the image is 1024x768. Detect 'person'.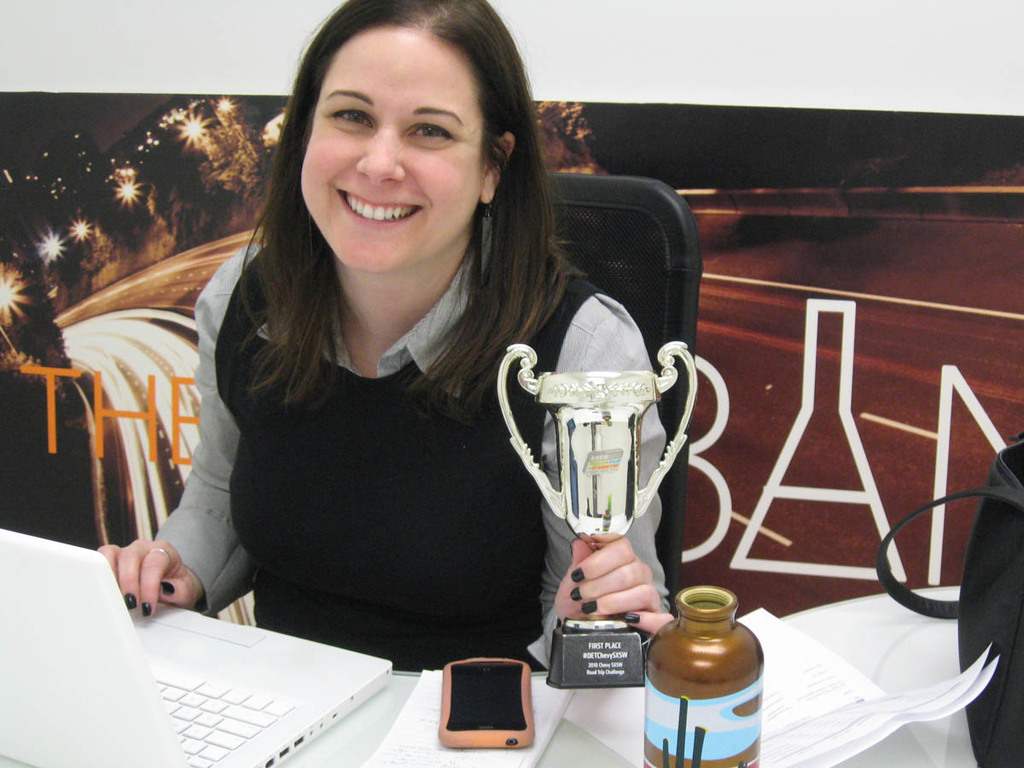
Detection: BBox(100, 0, 681, 676).
